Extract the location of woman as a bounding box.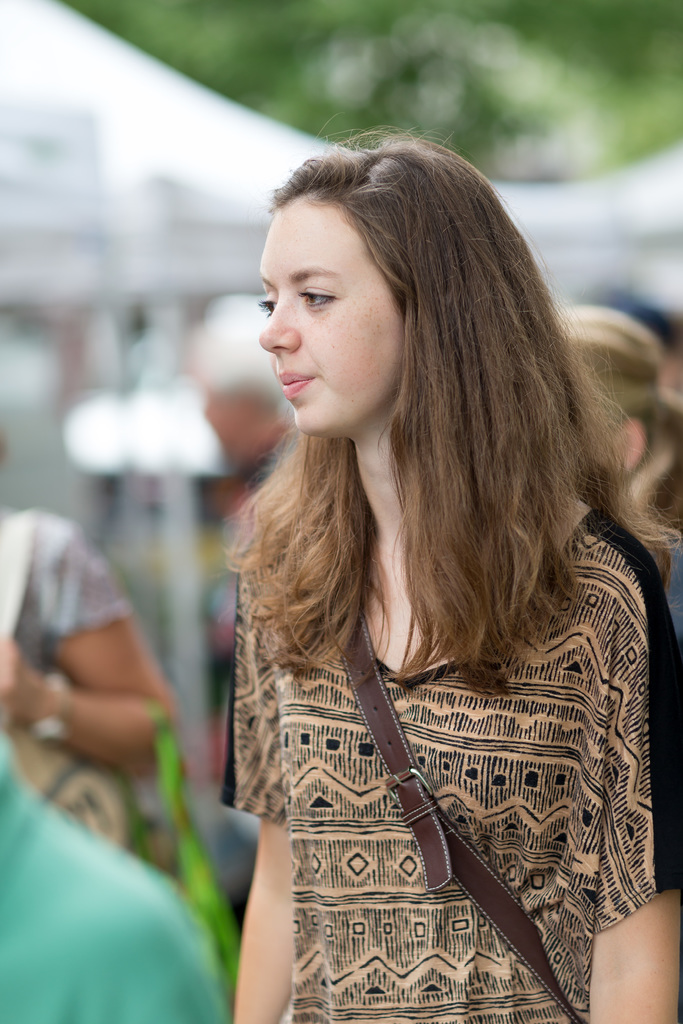
547 308 682 609.
